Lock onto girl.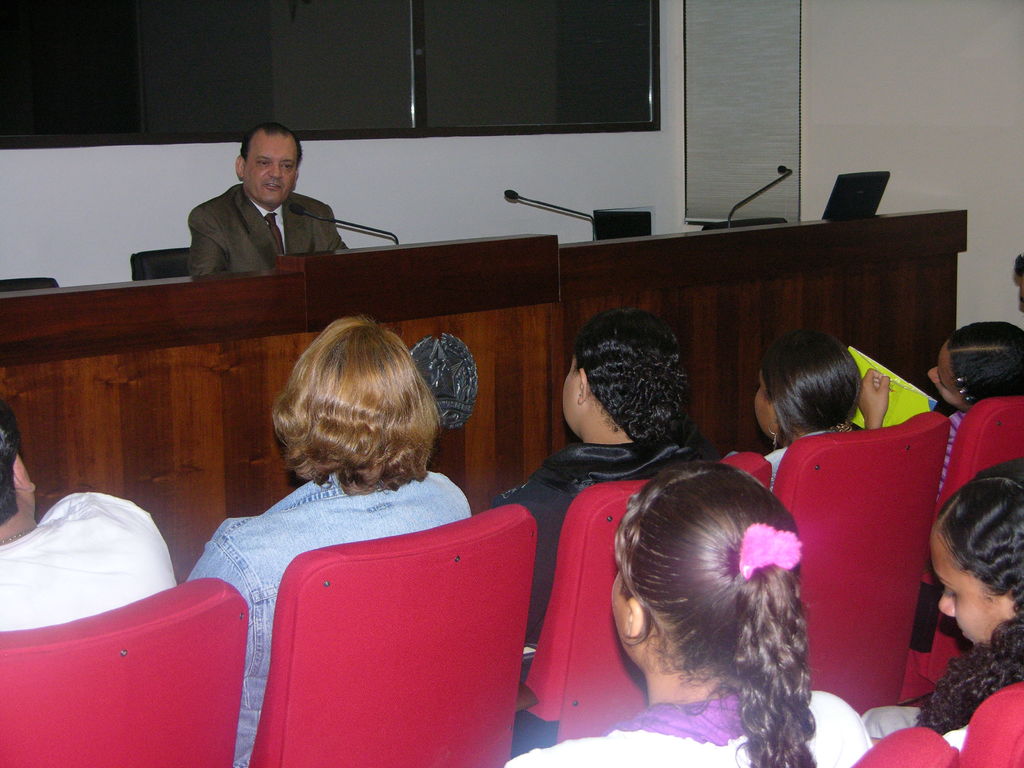
Locked: box=[765, 326, 868, 484].
